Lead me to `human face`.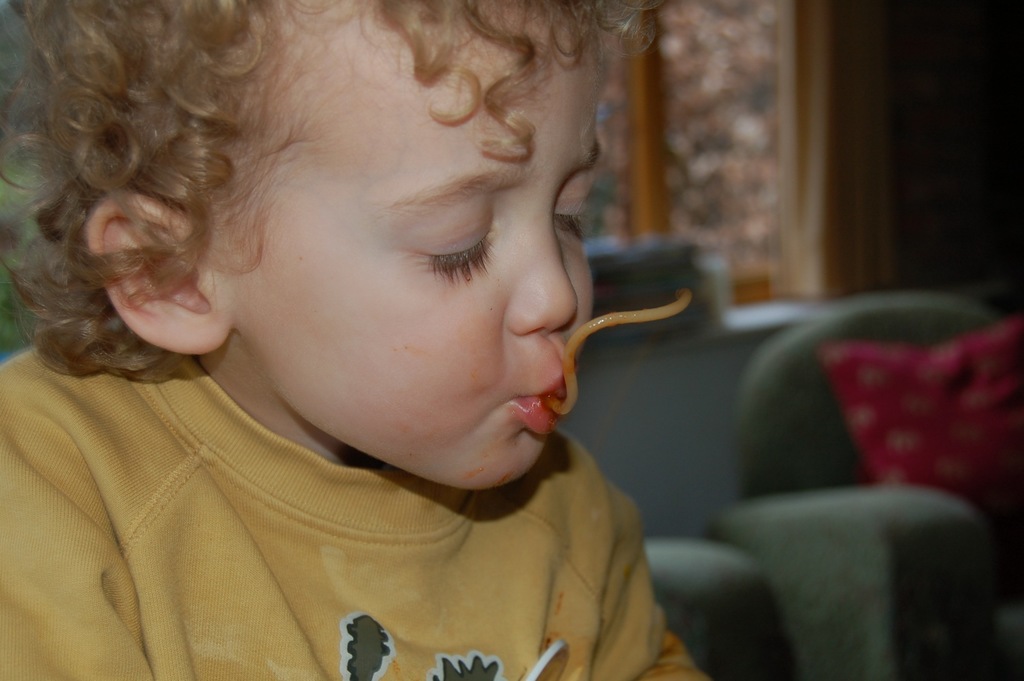
Lead to x1=234, y1=12, x2=624, y2=488.
